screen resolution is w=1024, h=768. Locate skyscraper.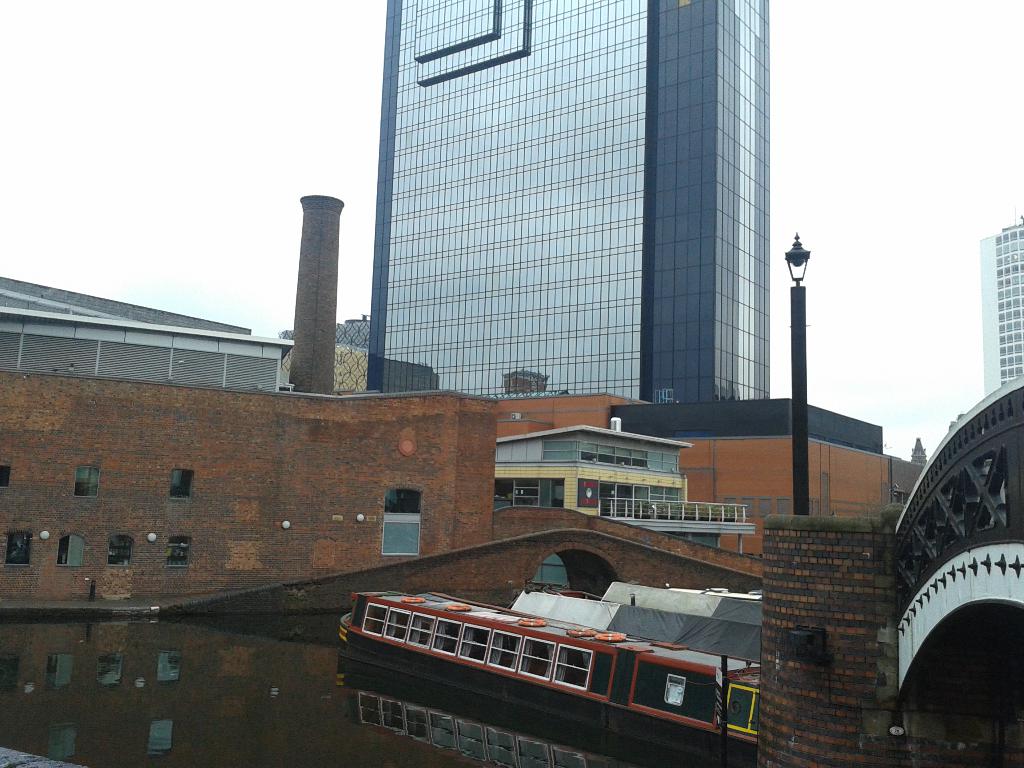
{"left": 980, "top": 203, "right": 1023, "bottom": 415}.
